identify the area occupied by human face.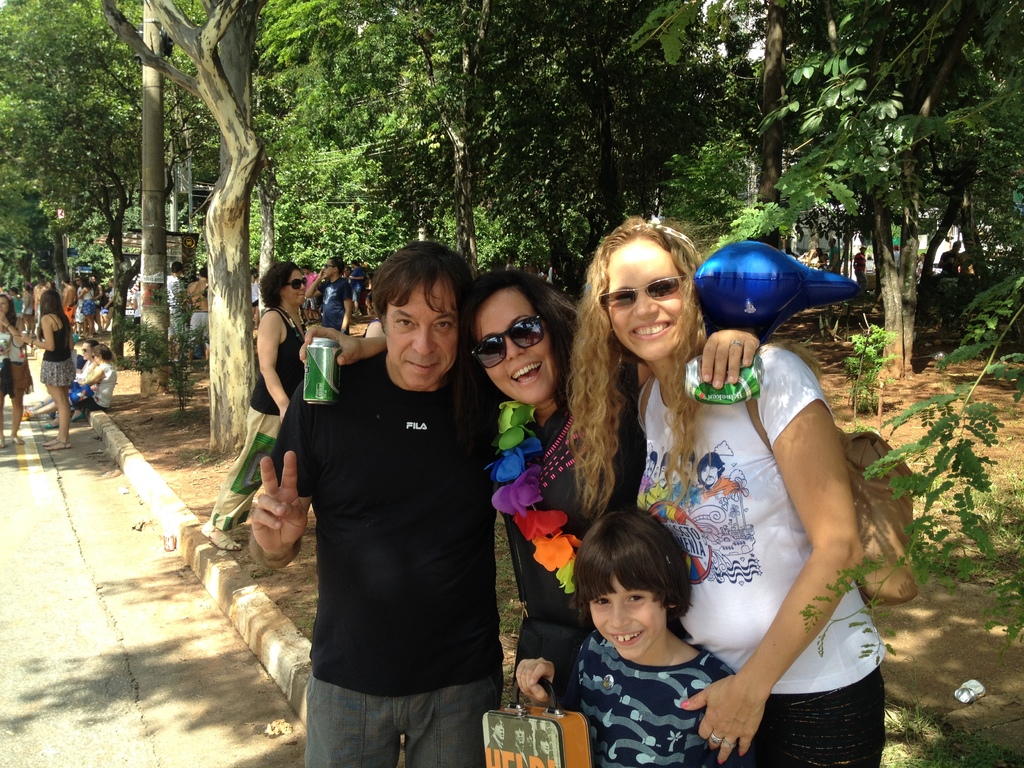
Area: left=606, top=239, right=683, bottom=360.
